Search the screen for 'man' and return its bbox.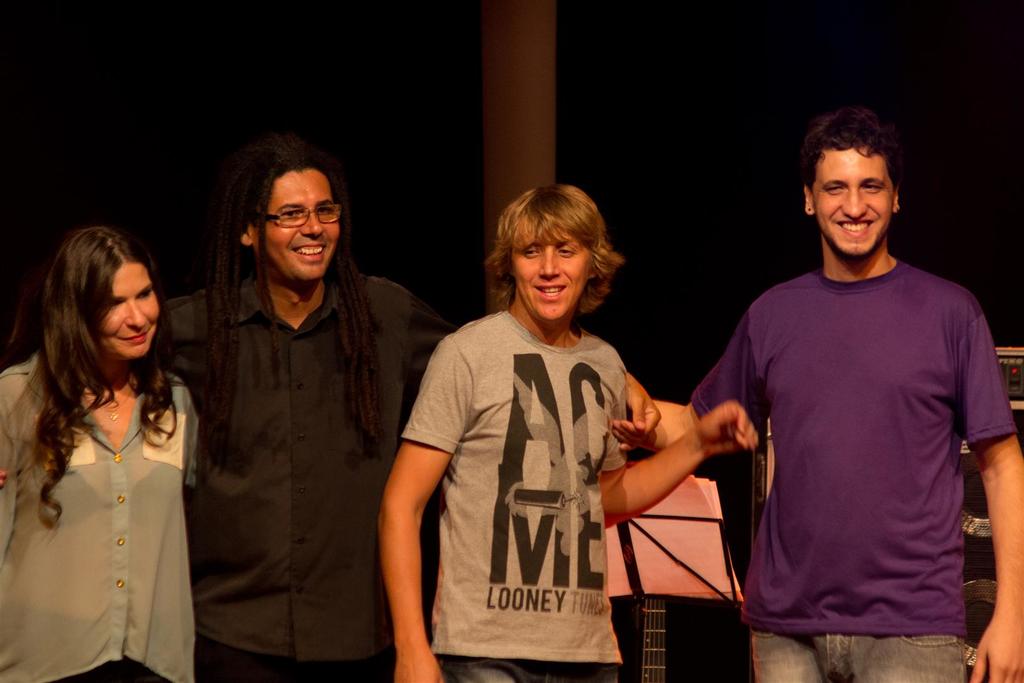
Found: <region>154, 160, 660, 682</region>.
